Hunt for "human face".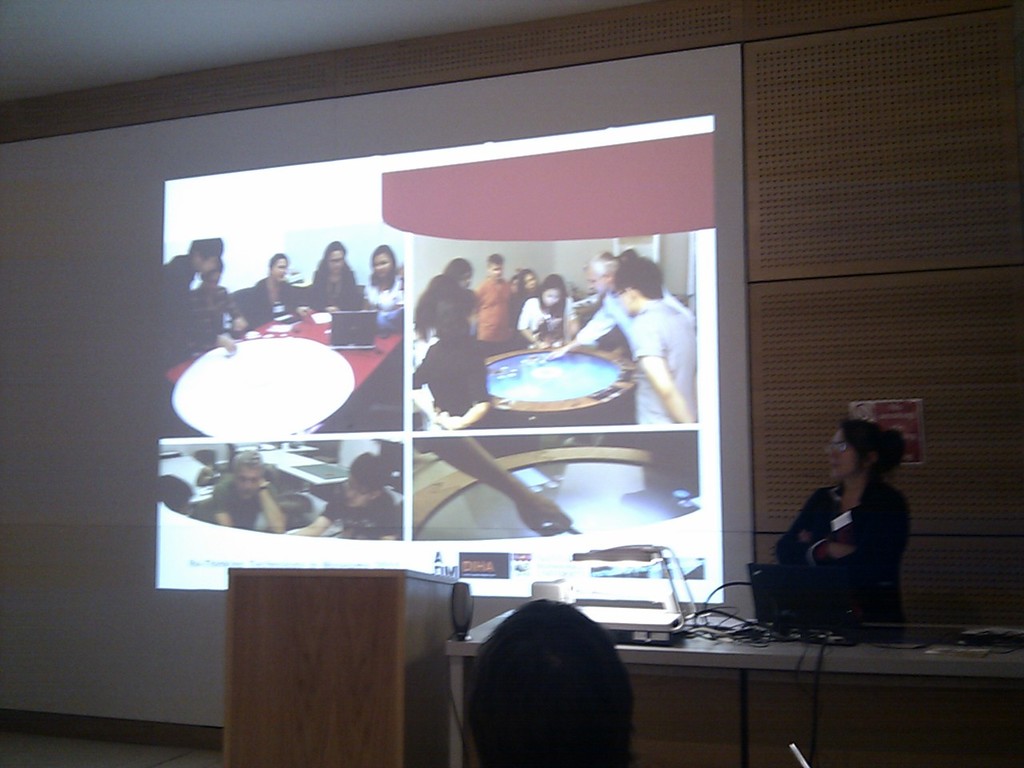
Hunted down at [left=615, top=289, right=637, bottom=315].
